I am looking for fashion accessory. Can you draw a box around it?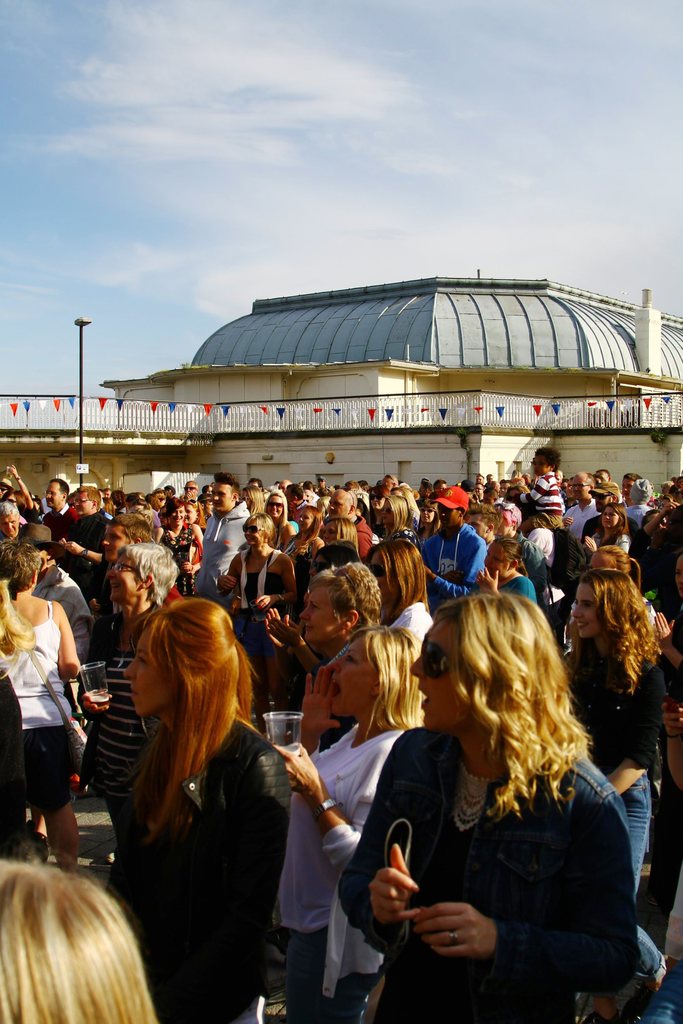
Sure, the bounding box is box=[14, 470, 23, 481].
